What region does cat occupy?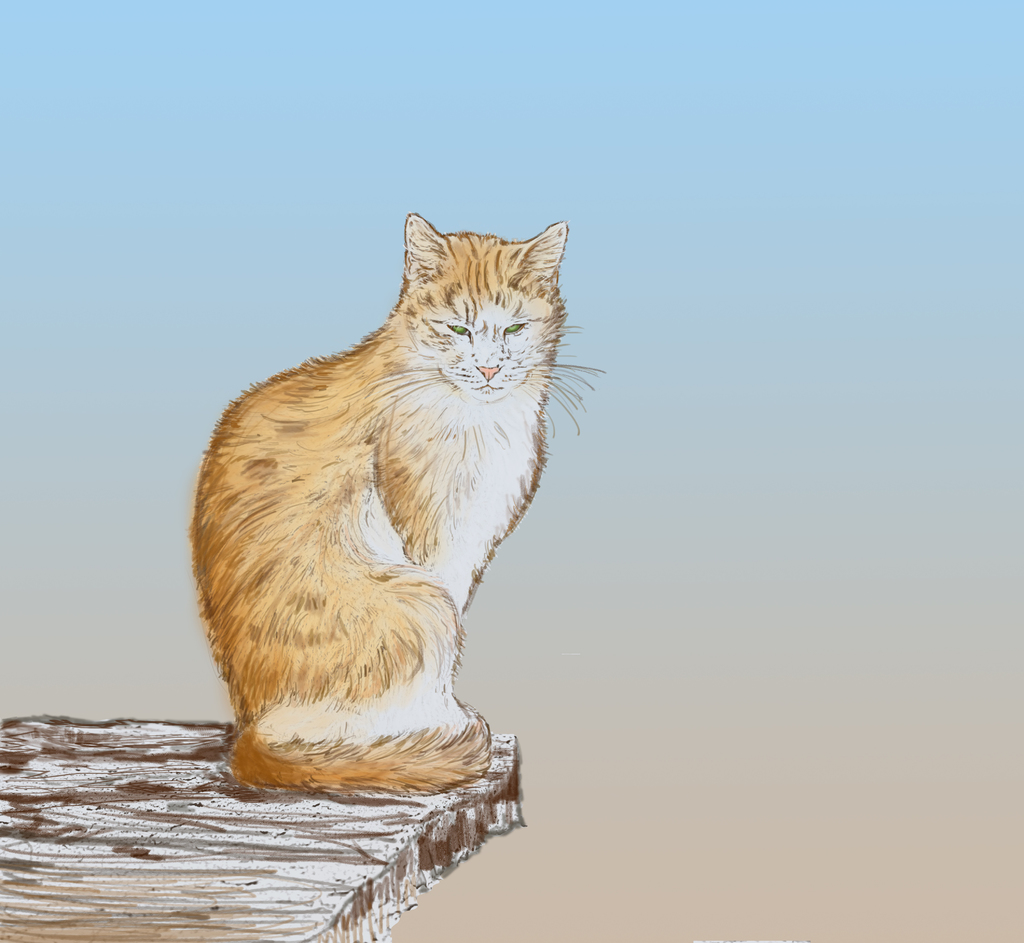
x1=180, y1=209, x2=583, y2=807.
